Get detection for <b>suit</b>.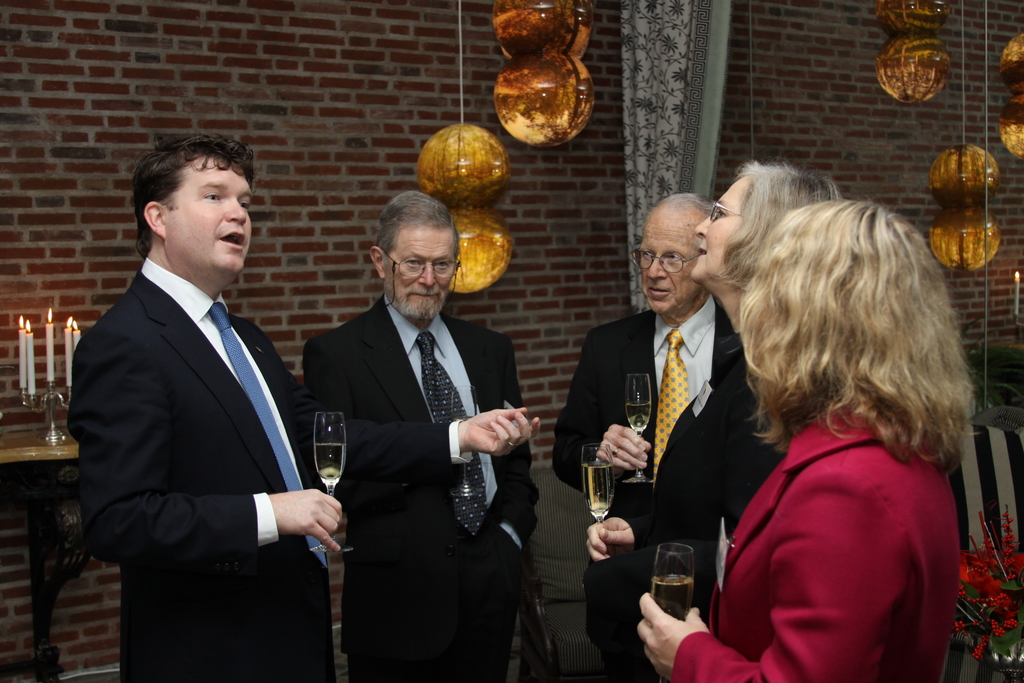
Detection: crop(668, 401, 959, 682).
